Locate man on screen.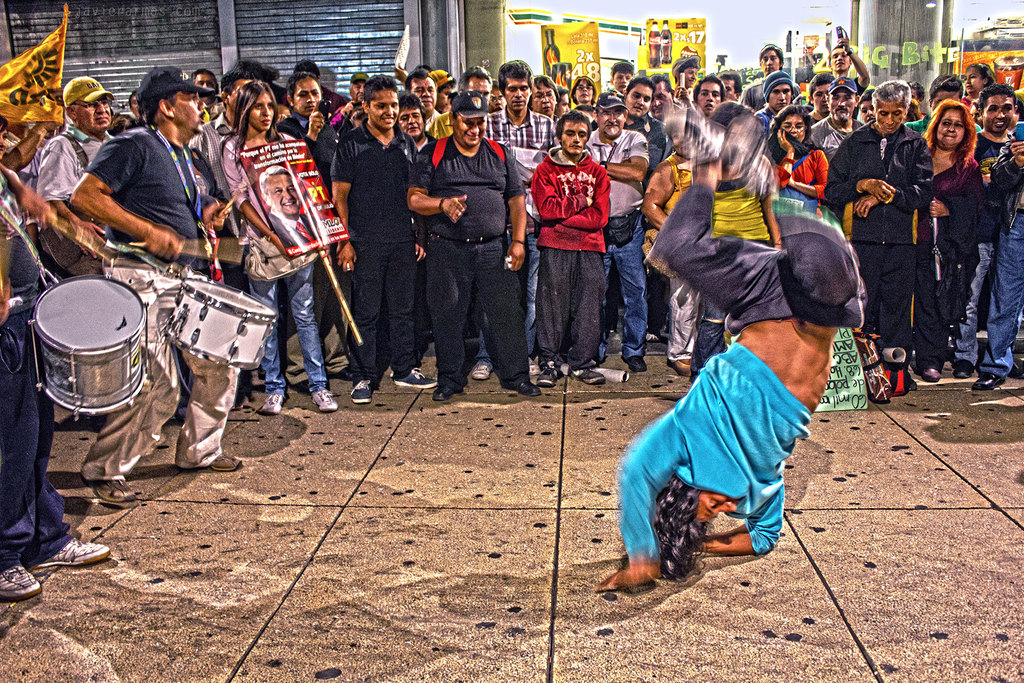
On screen at {"left": 758, "top": 68, "right": 792, "bottom": 129}.
